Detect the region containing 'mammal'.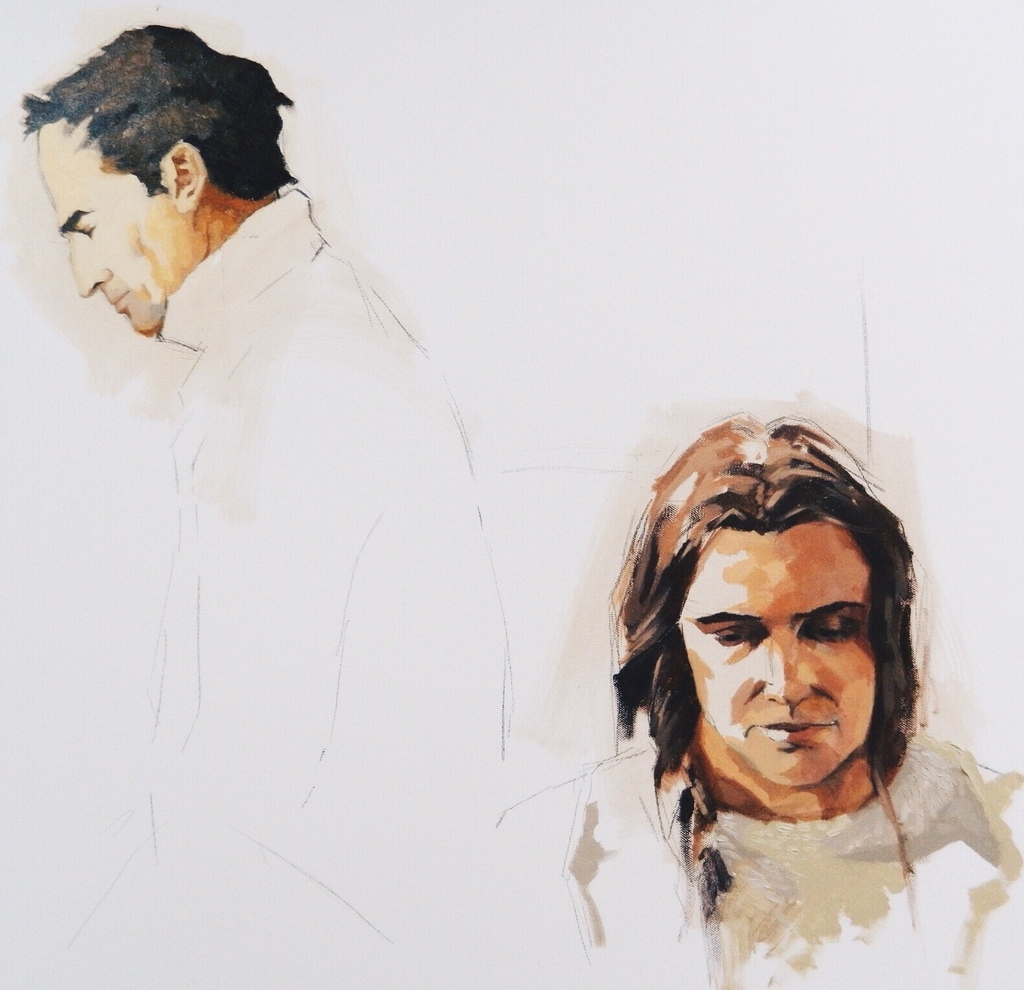
box=[19, 17, 510, 941].
